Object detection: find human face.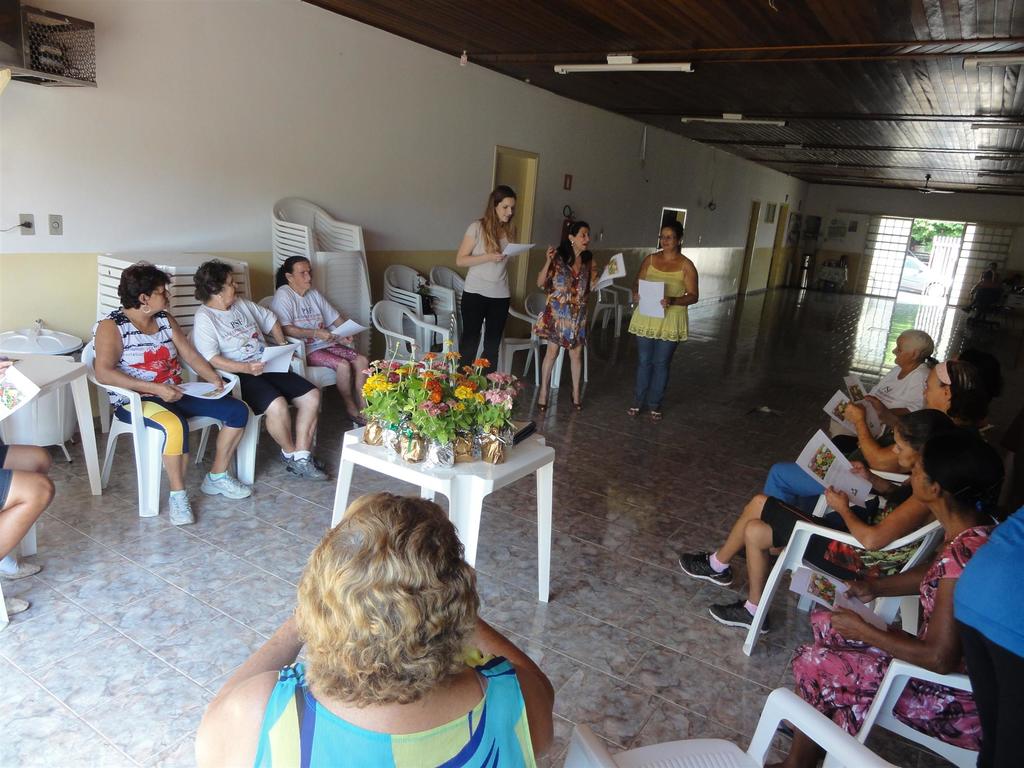
221, 273, 238, 301.
